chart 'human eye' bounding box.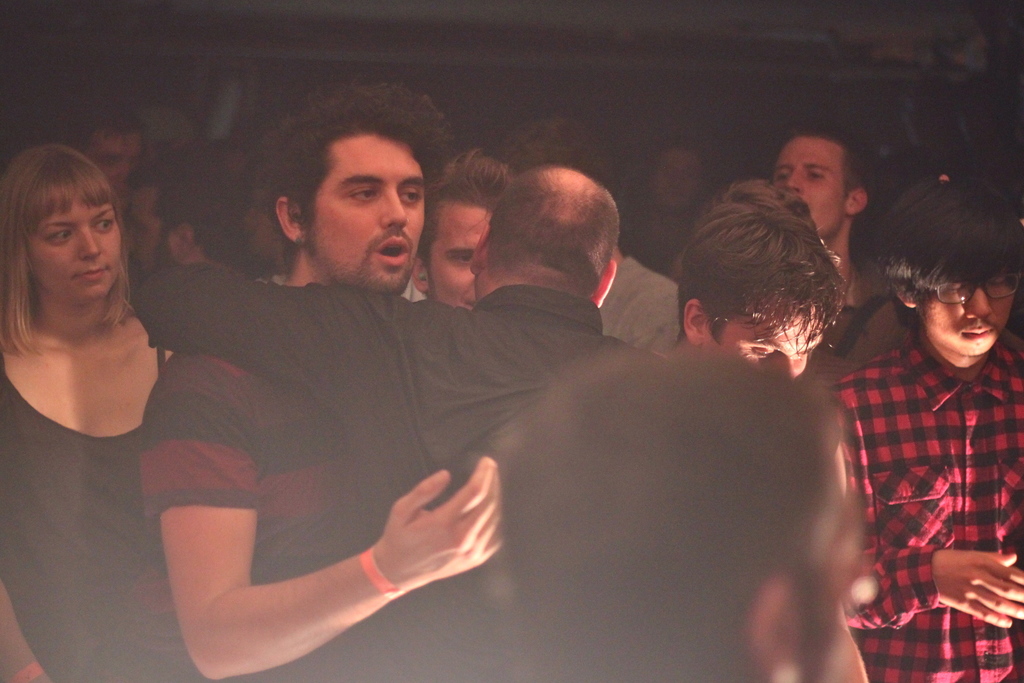
Charted: <box>351,180,378,204</box>.
